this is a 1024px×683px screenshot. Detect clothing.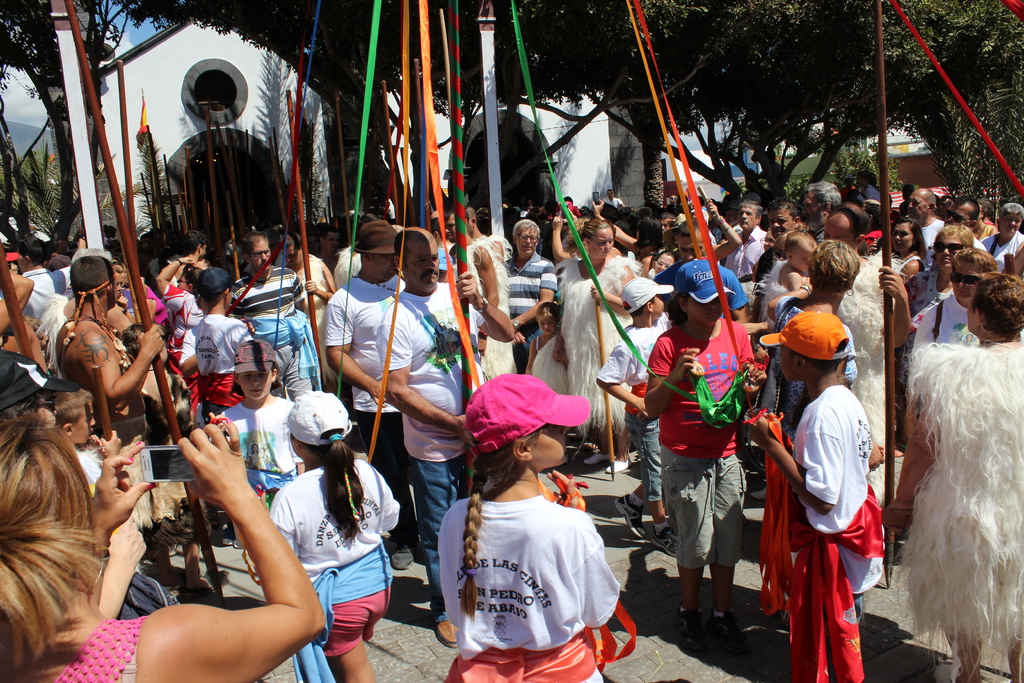
436:493:620:682.
